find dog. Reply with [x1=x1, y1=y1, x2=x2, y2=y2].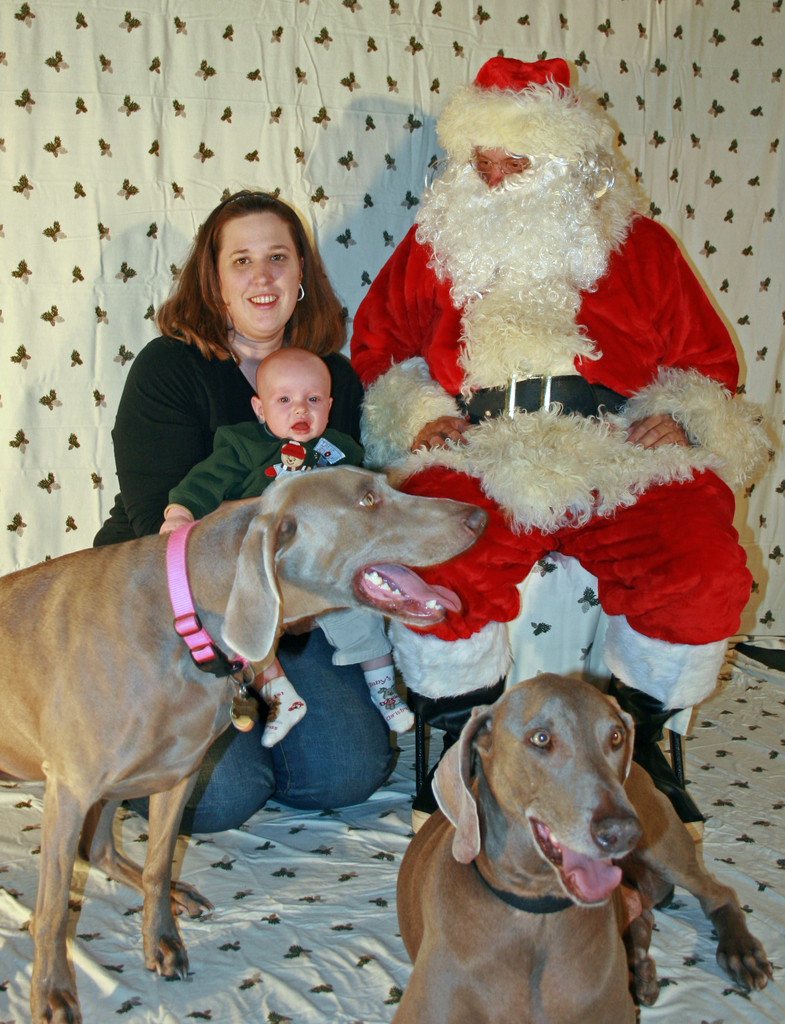
[x1=0, y1=463, x2=491, y2=1023].
